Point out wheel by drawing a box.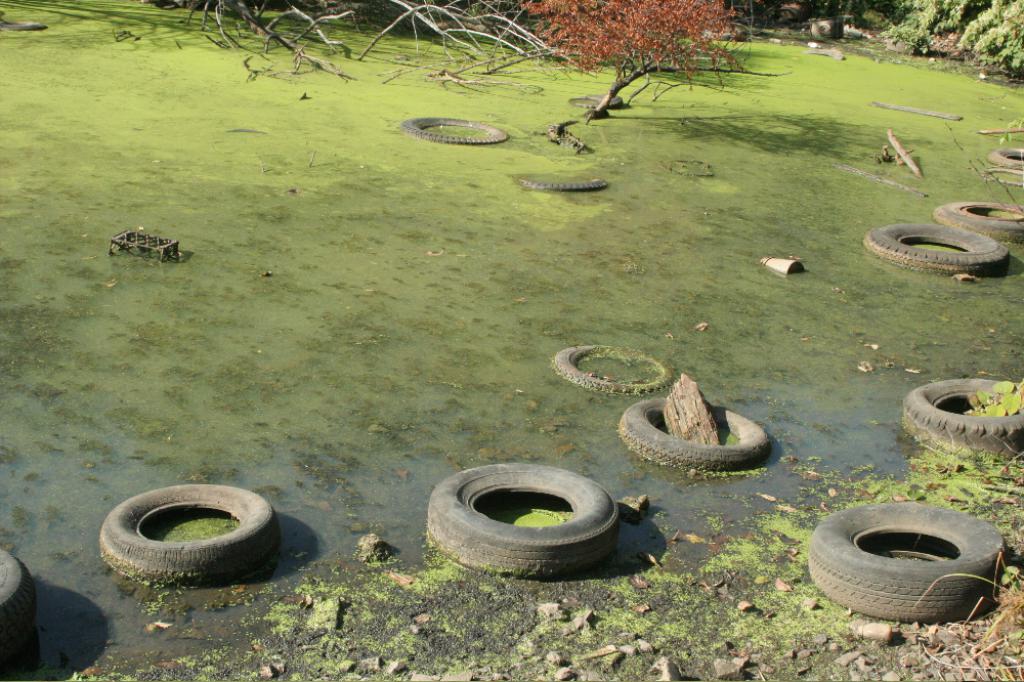
bbox=[103, 484, 279, 584].
